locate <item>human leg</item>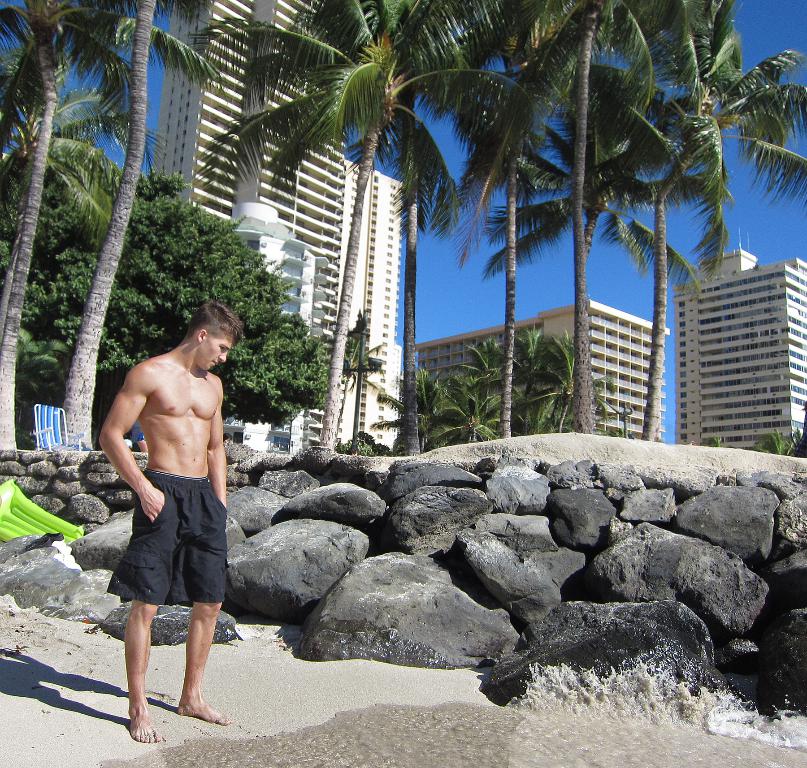
crop(126, 596, 167, 747)
